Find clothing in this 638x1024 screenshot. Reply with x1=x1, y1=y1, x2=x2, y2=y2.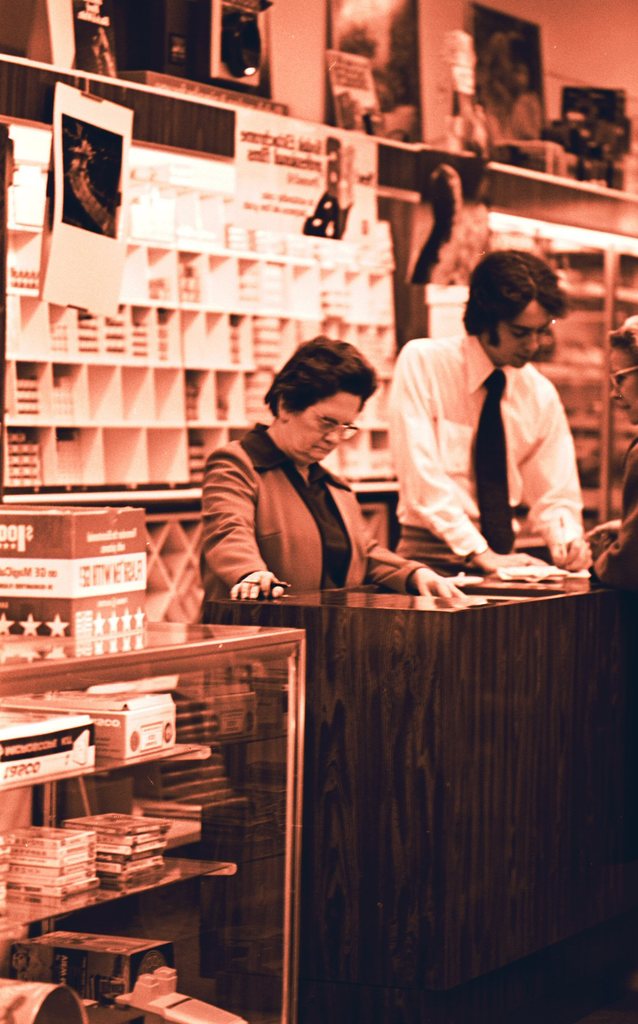
x1=190, y1=421, x2=402, y2=605.
